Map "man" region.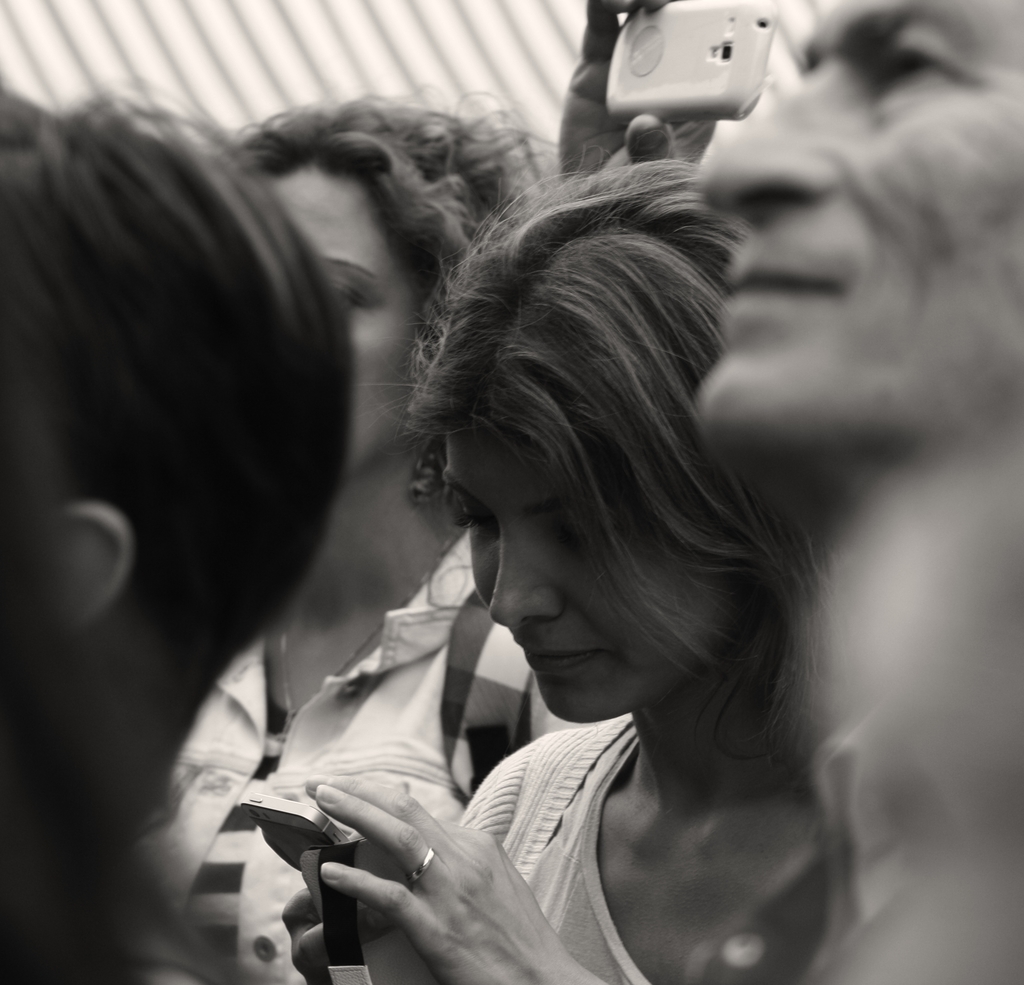
Mapped to pyautogui.locateOnScreen(690, 0, 1023, 984).
